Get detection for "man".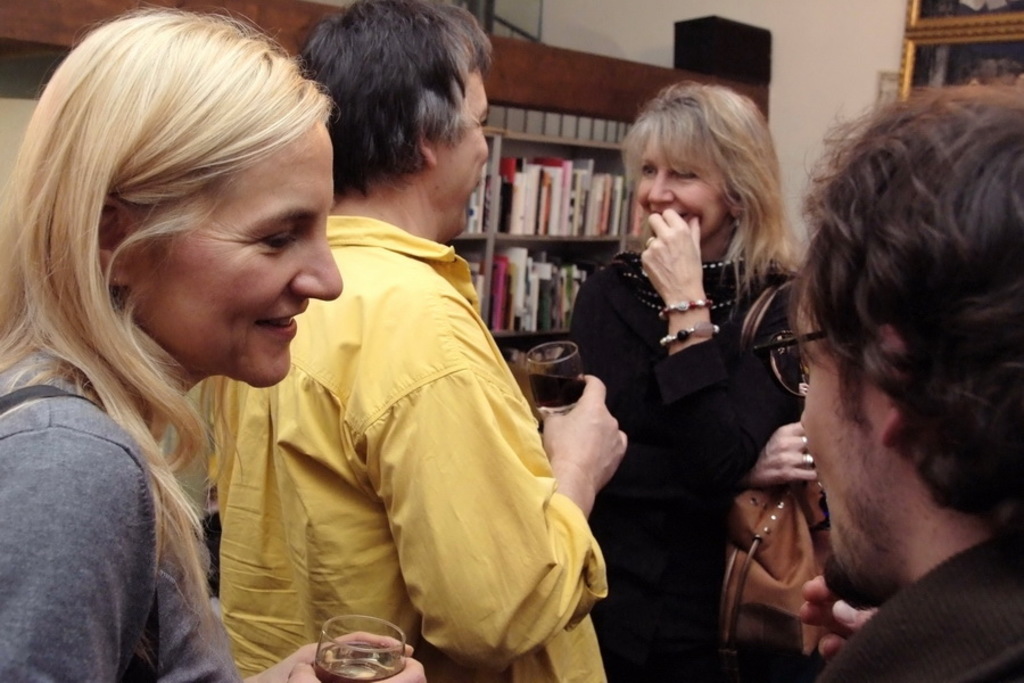
Detection: <bbox>765, 60, 1023, 682</bbox>.
